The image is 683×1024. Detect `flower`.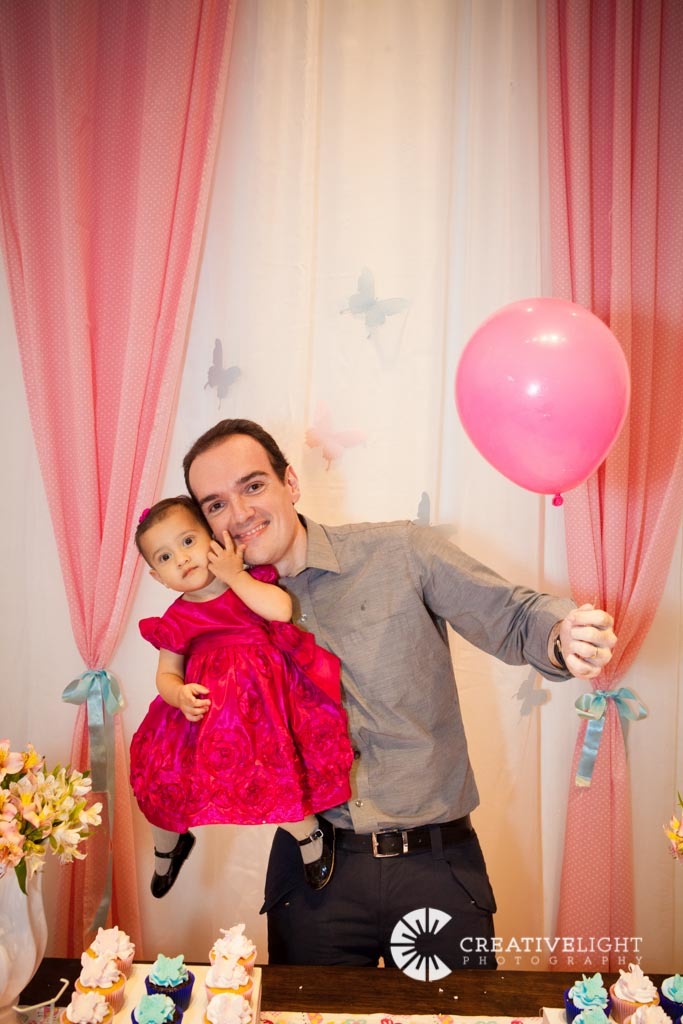
Detection: {"left": 59, "top": 933, "right": 129, "bottom": 1004}.
